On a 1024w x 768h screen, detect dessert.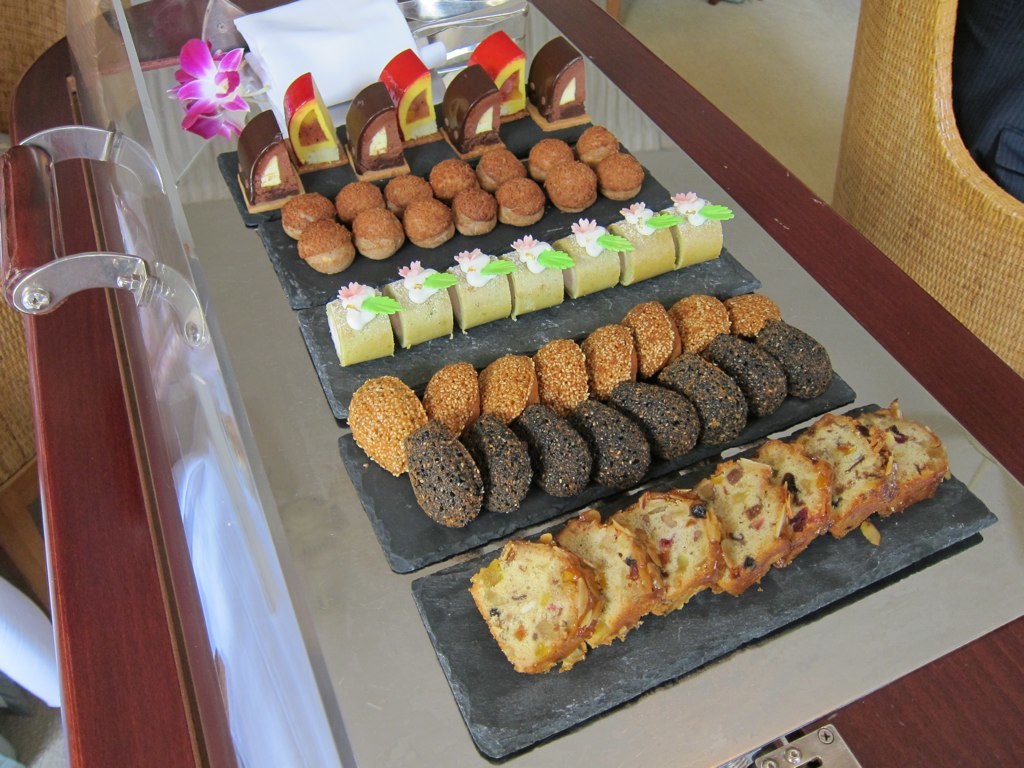
bbox=[356, 210, 403, 254].
